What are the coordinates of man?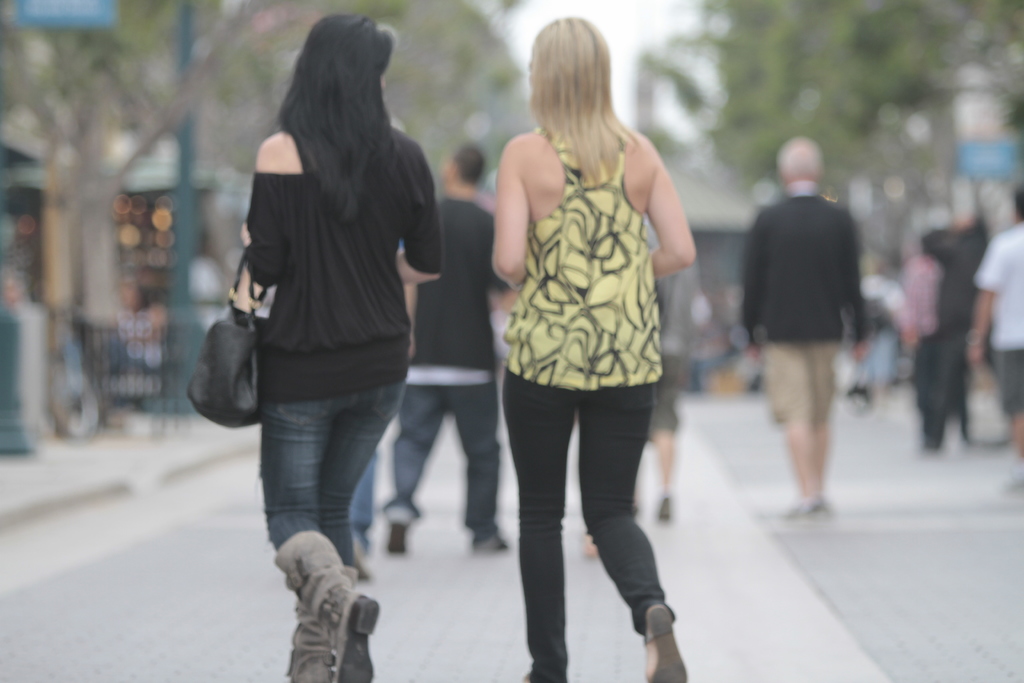
box=[582, 210, 700, 547].
